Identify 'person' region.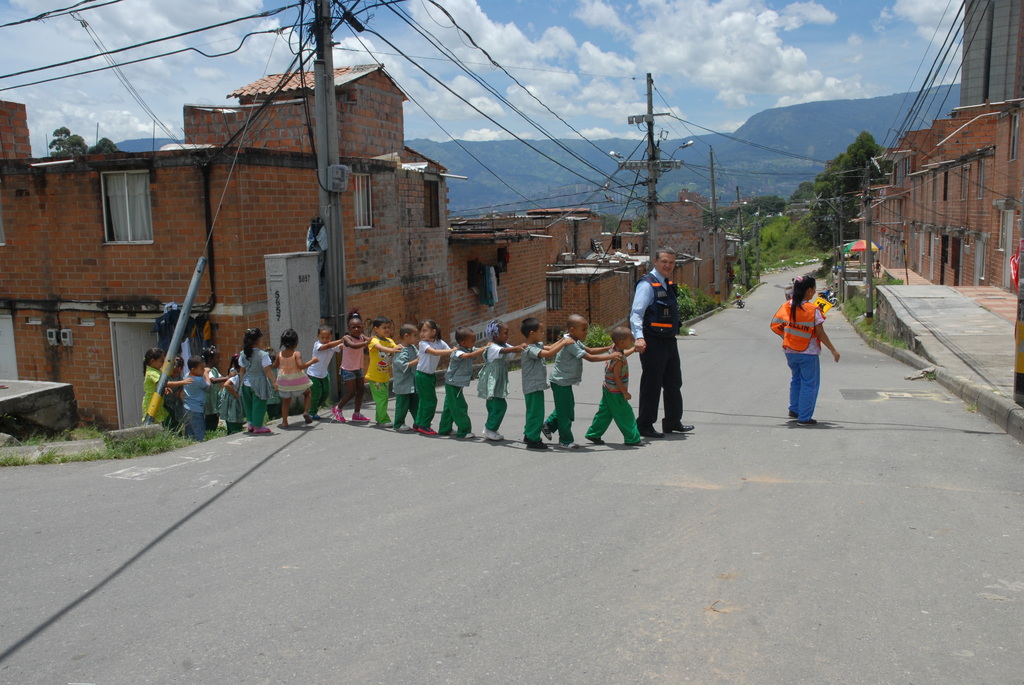
Region: (391, 324, 419, 432).
